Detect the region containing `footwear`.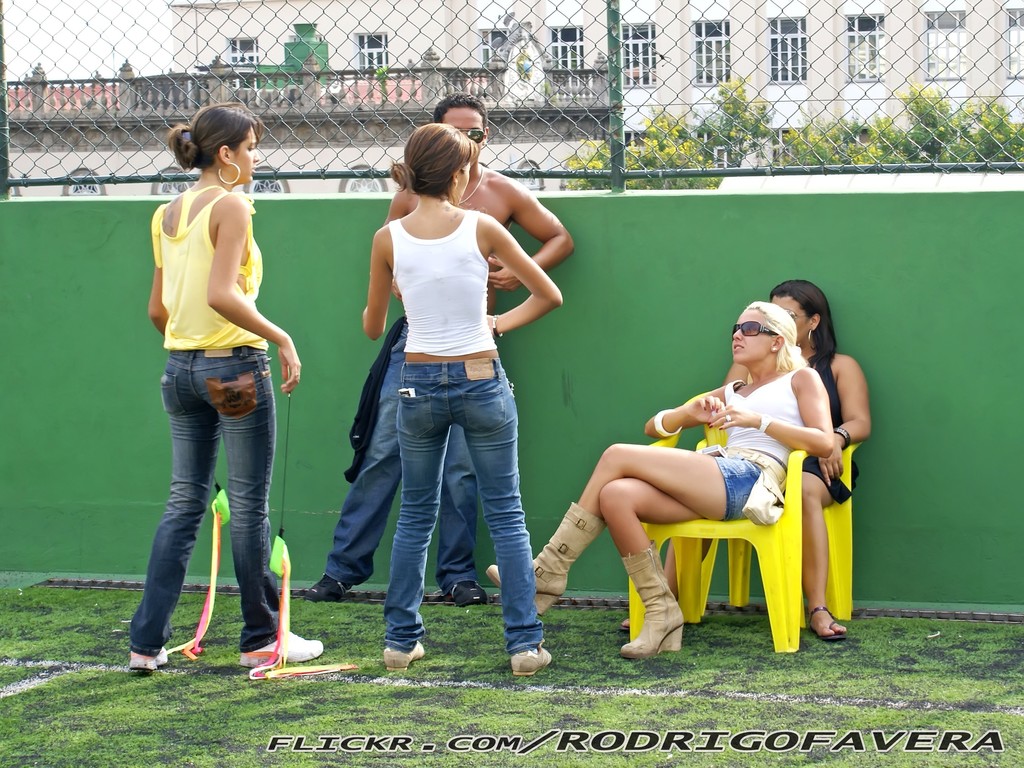
region(617, 543, 692, 668).
